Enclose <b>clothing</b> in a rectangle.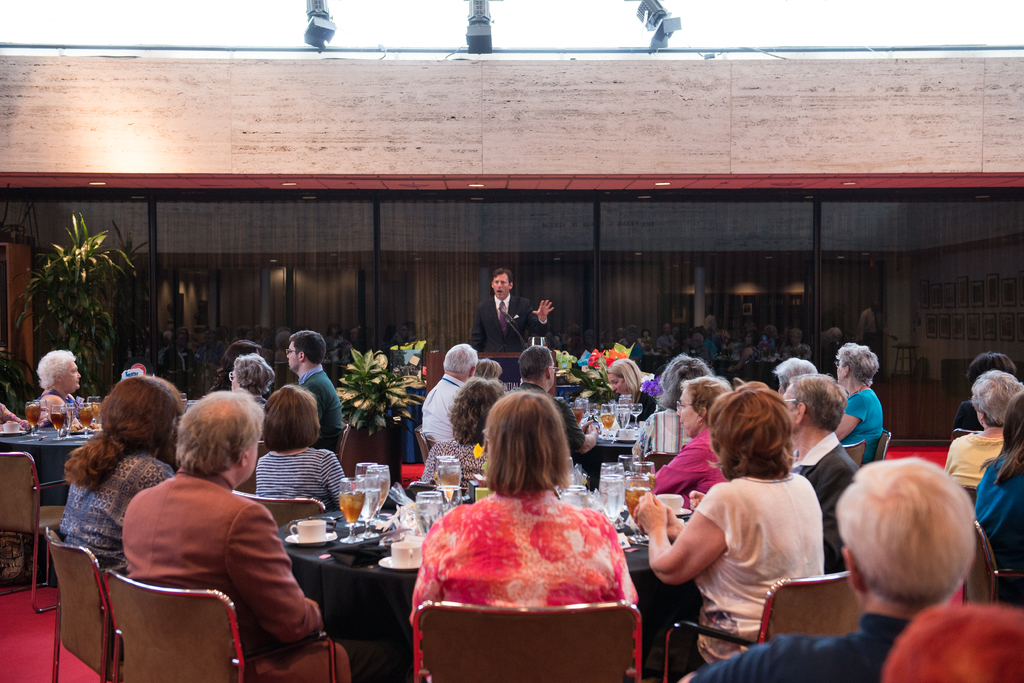
crop(259, 440, 354, 515).
